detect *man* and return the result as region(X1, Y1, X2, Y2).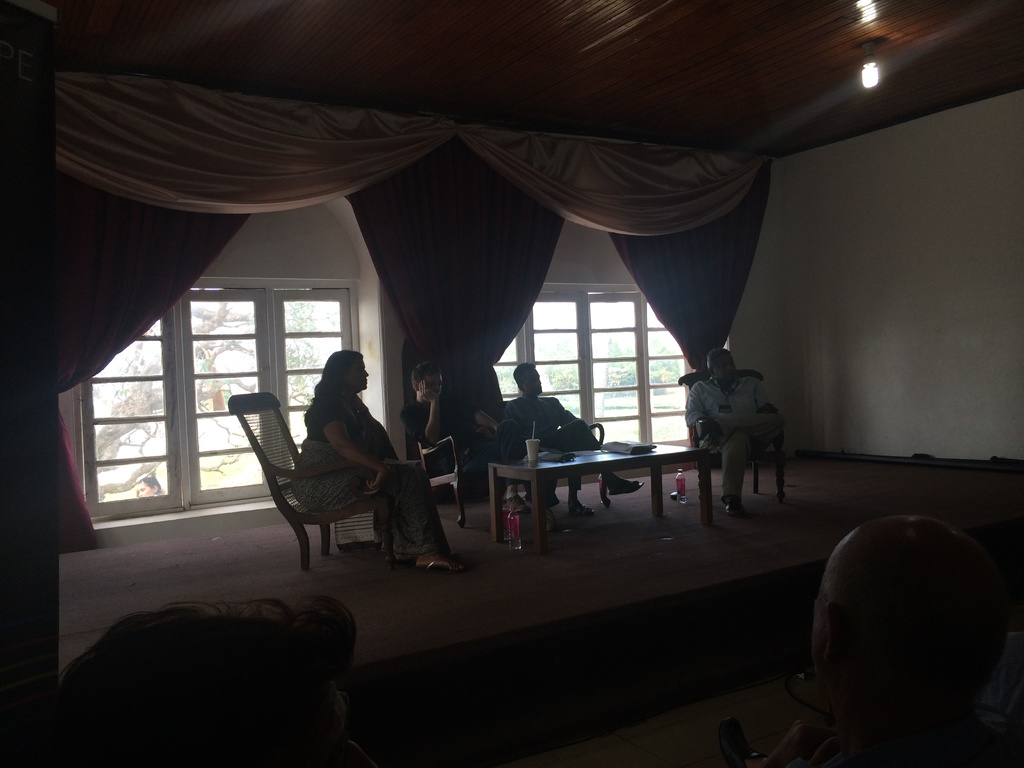
region(399, 364, 526, 508).
